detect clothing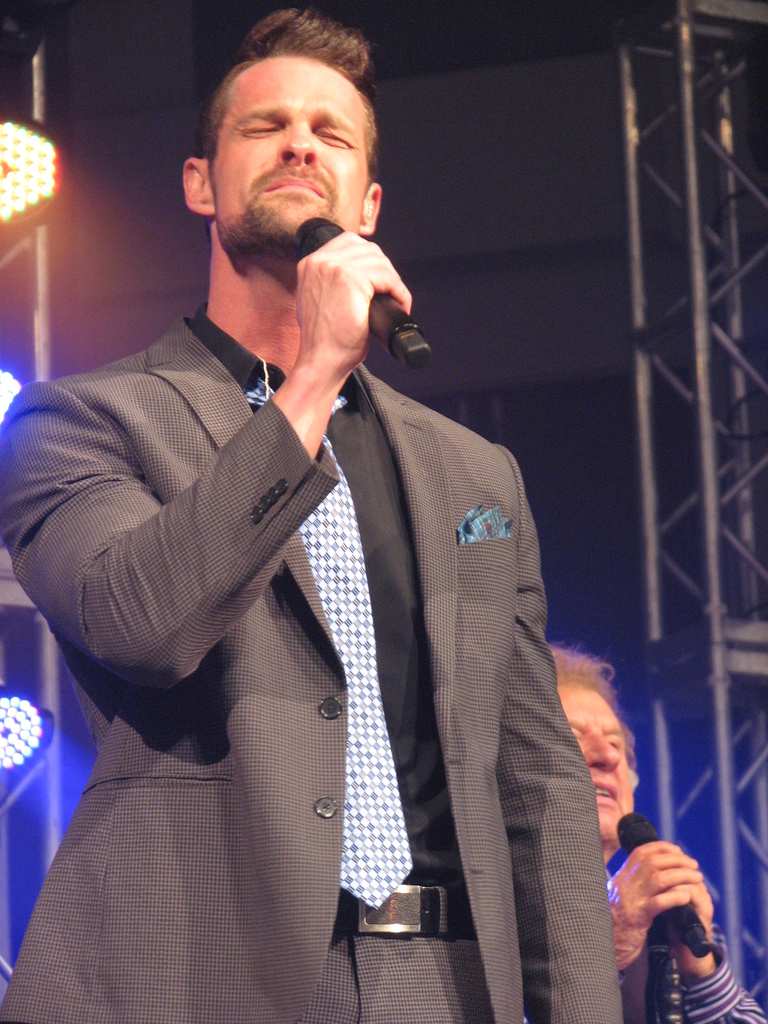
x1=38 y1=264 x2=630 y2=1020
